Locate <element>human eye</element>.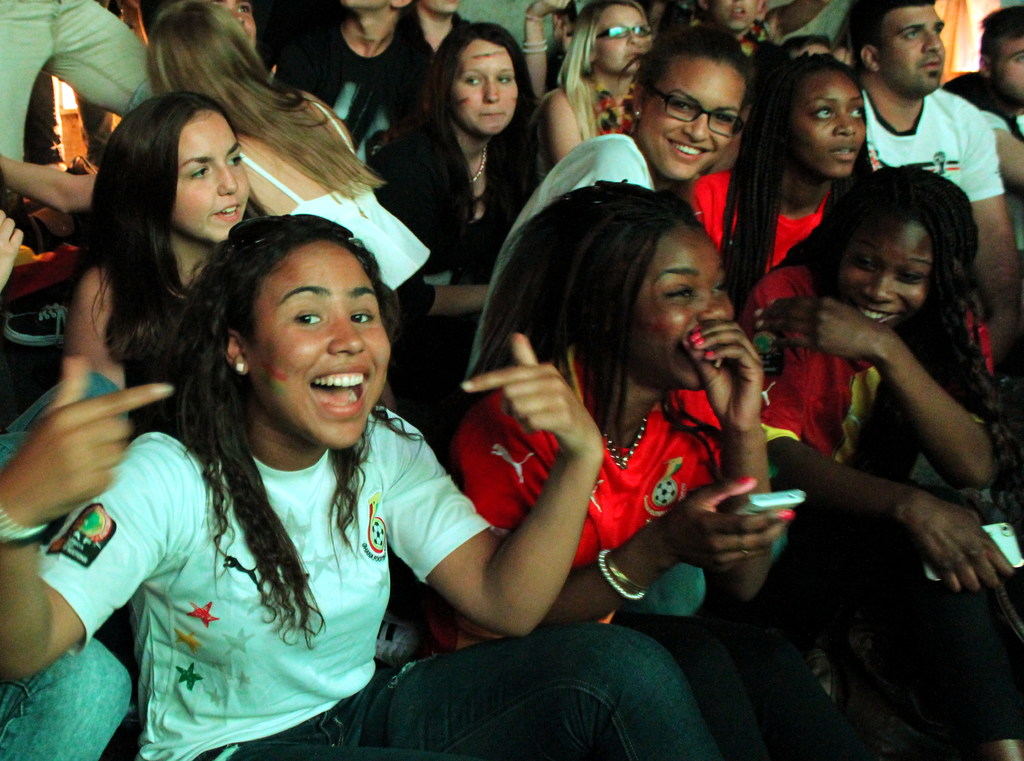
Bounding box: pyautogui.locateOnScreen(228, 154, 242, 169).
